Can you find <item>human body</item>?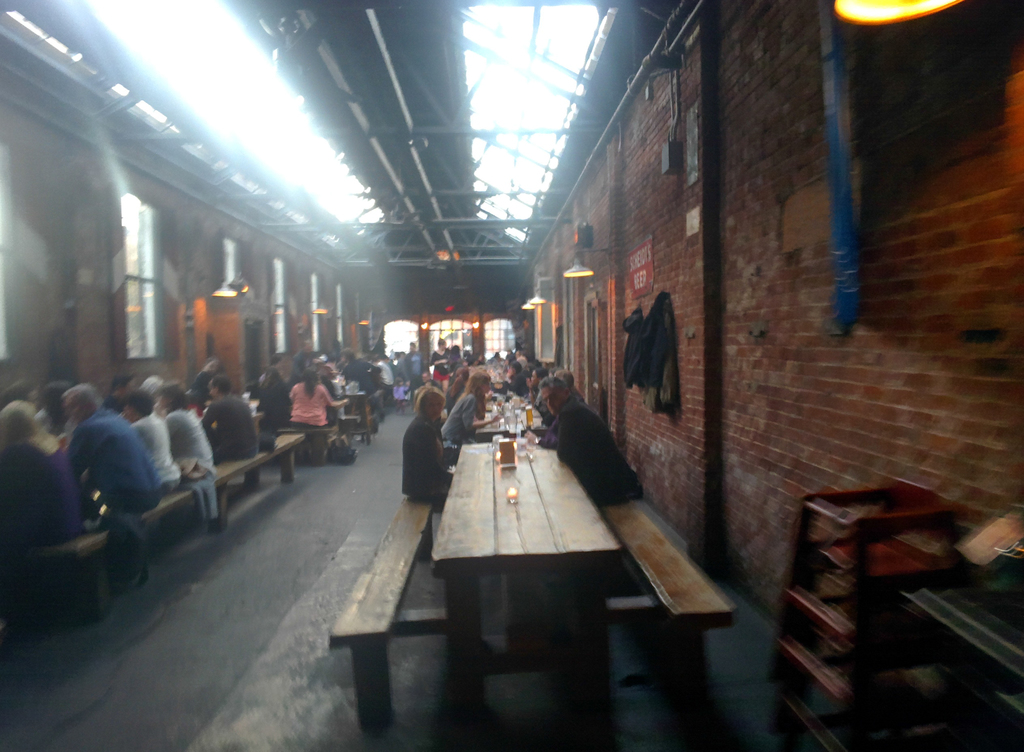
Yes, bounding box: (x1=136, y1=414, x2=184, y2=493).
